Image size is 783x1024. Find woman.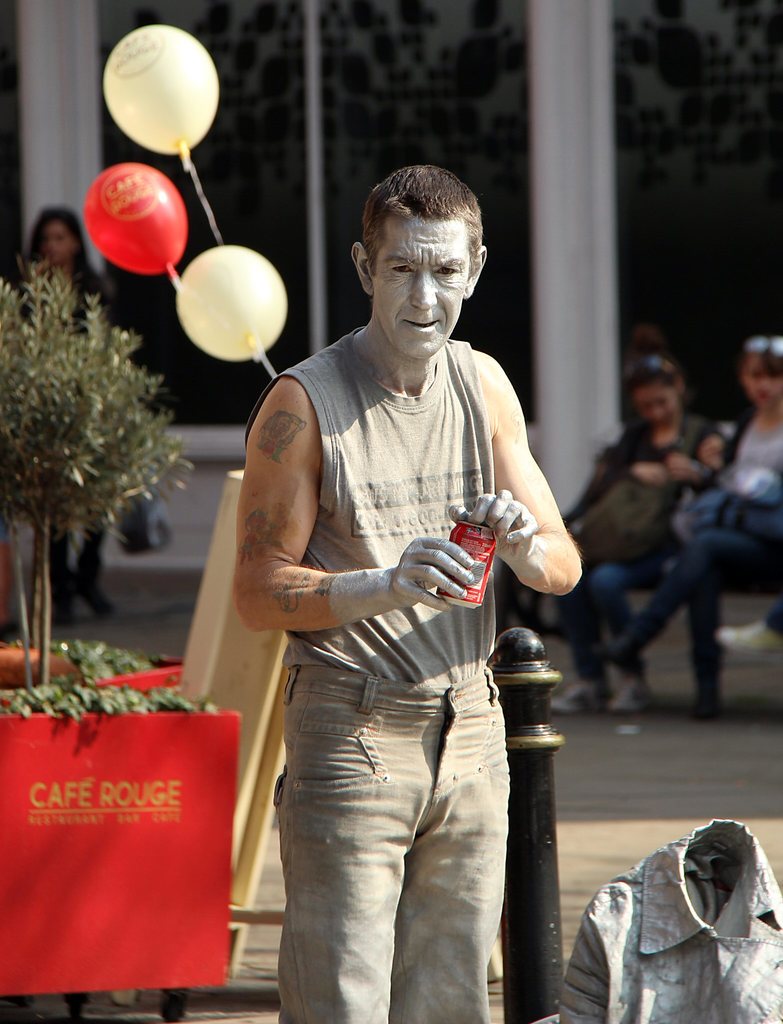
pyautogui.locateOnScreen(548, 347, 716, 716).
